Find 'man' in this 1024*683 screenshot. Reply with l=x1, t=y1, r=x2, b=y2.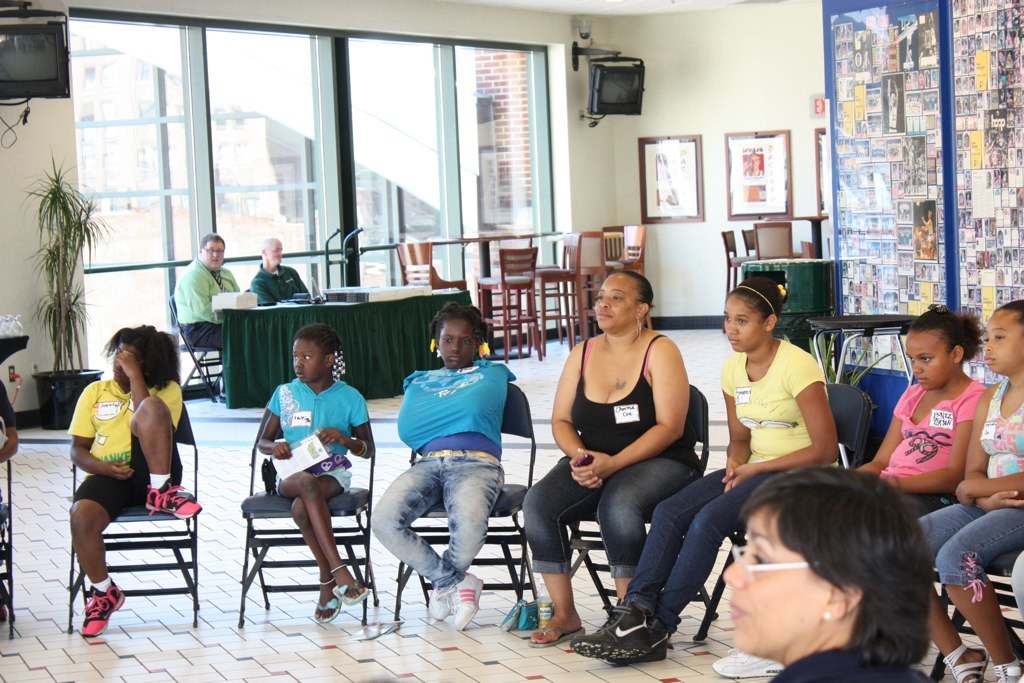
l=247, t=236, r=305, b=307.
